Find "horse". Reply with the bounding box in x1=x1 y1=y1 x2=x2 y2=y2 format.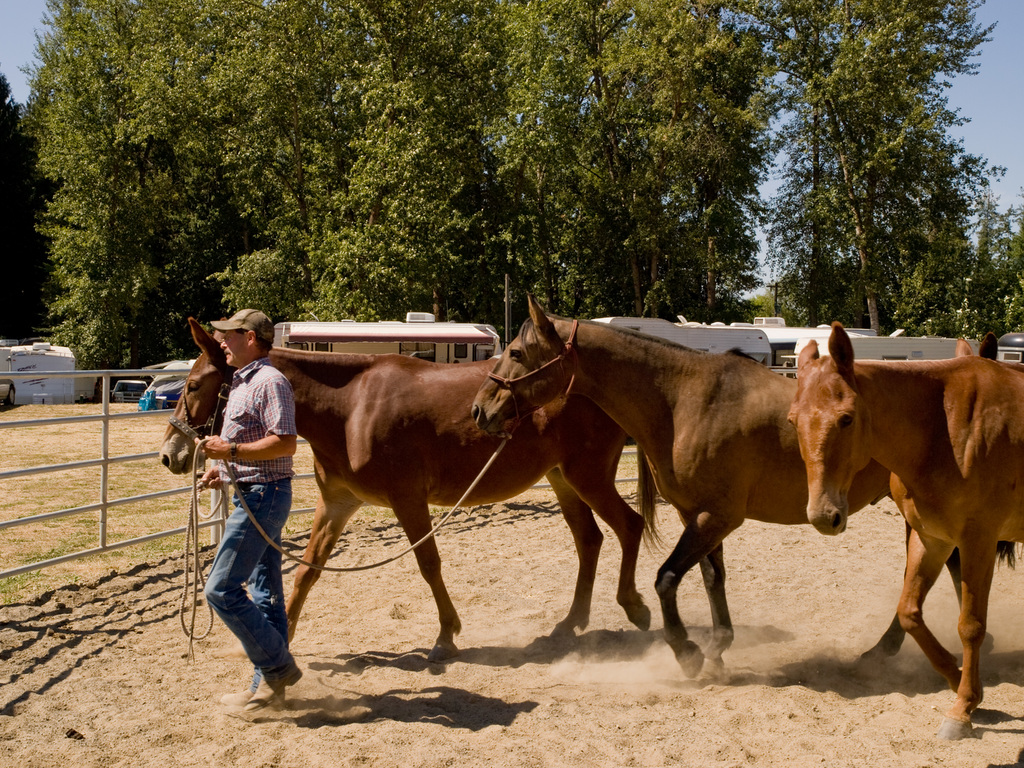
x1=788 y1=319 x2=1023 y2=741.
